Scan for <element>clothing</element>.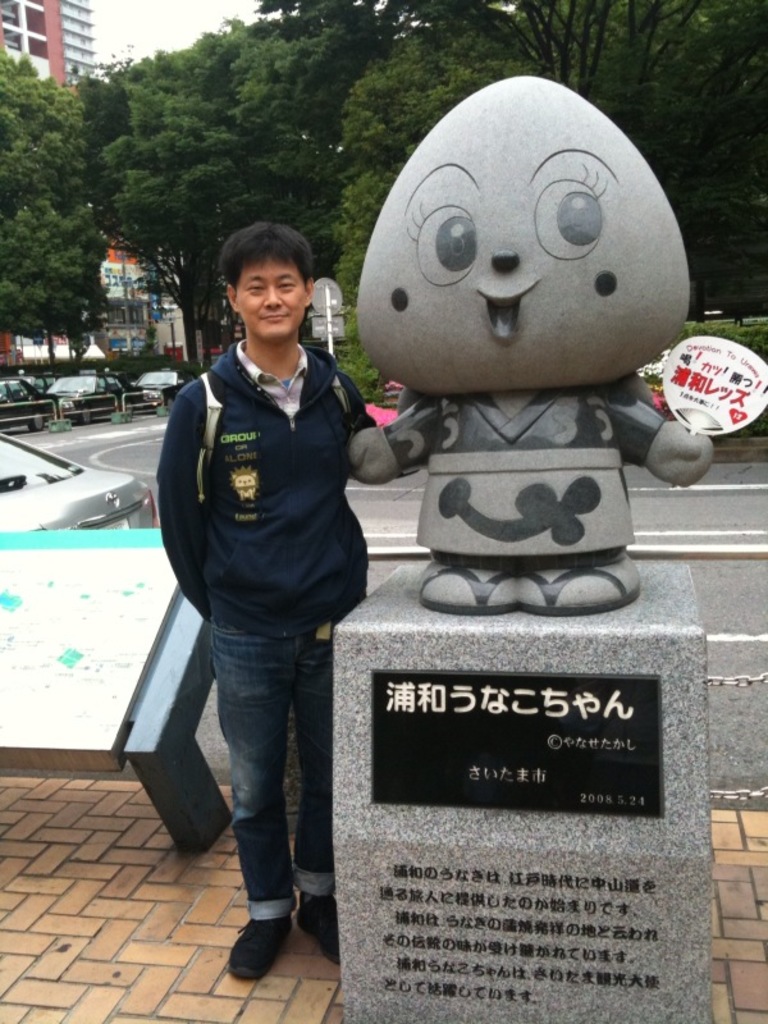
Scan result: x1=143, y1=242, x2=380, y2=878.
